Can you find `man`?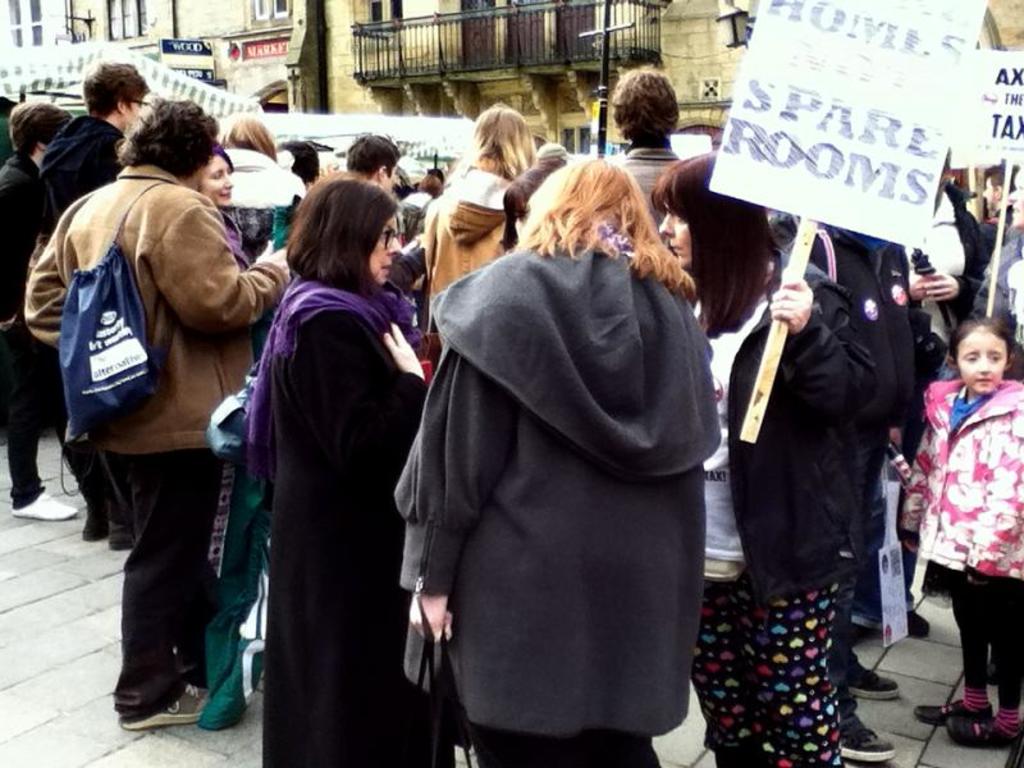
Yes, bounding box: (974,168,1023,364).
